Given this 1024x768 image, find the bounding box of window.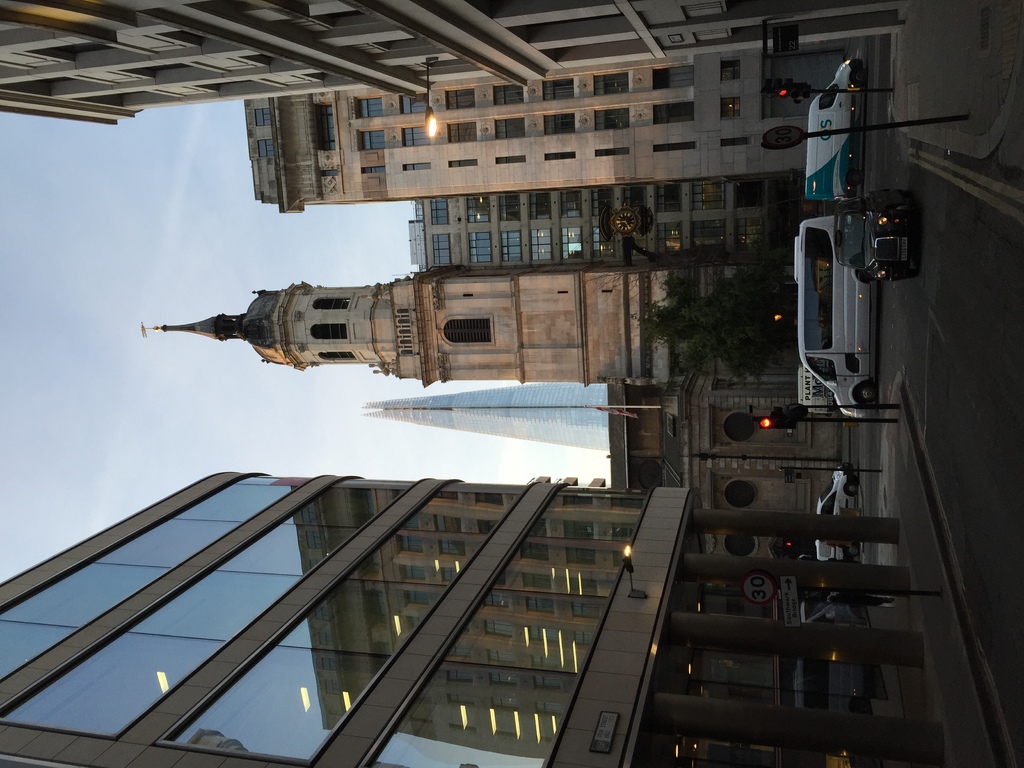
[left=493, top=155, right=525, bottom=164].
